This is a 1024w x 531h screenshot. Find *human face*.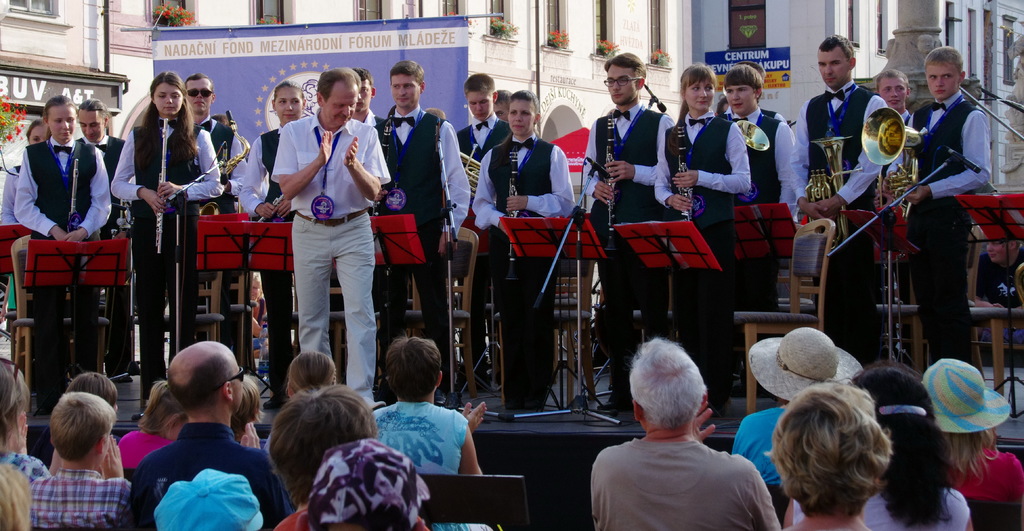
Bounding box: [507,97,534,136].
